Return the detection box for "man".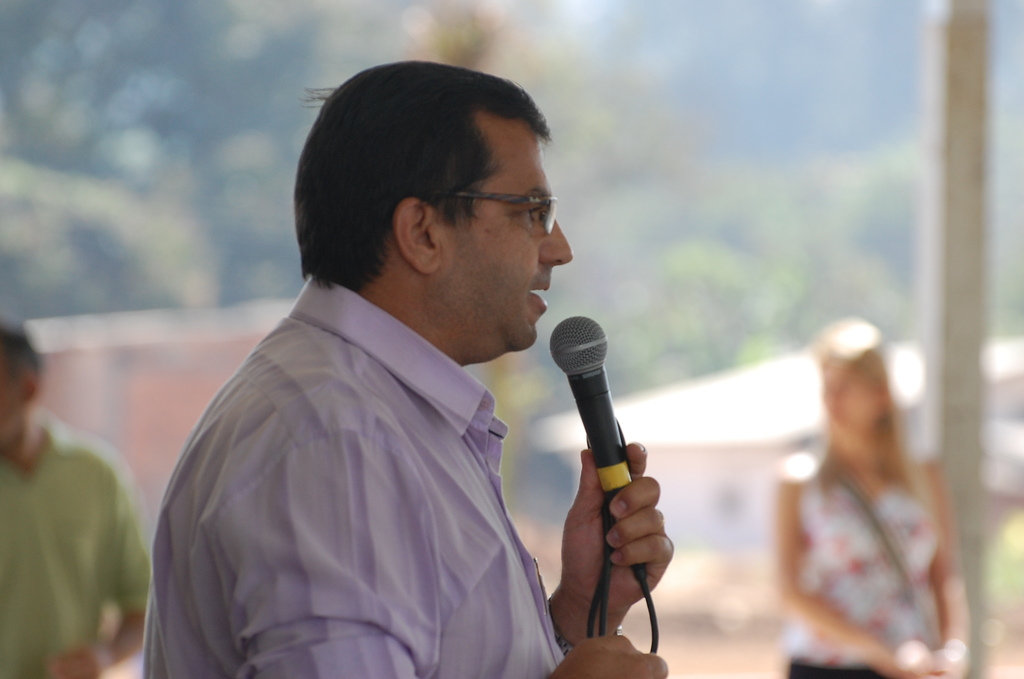
locate(0, 325, 152, 678).
